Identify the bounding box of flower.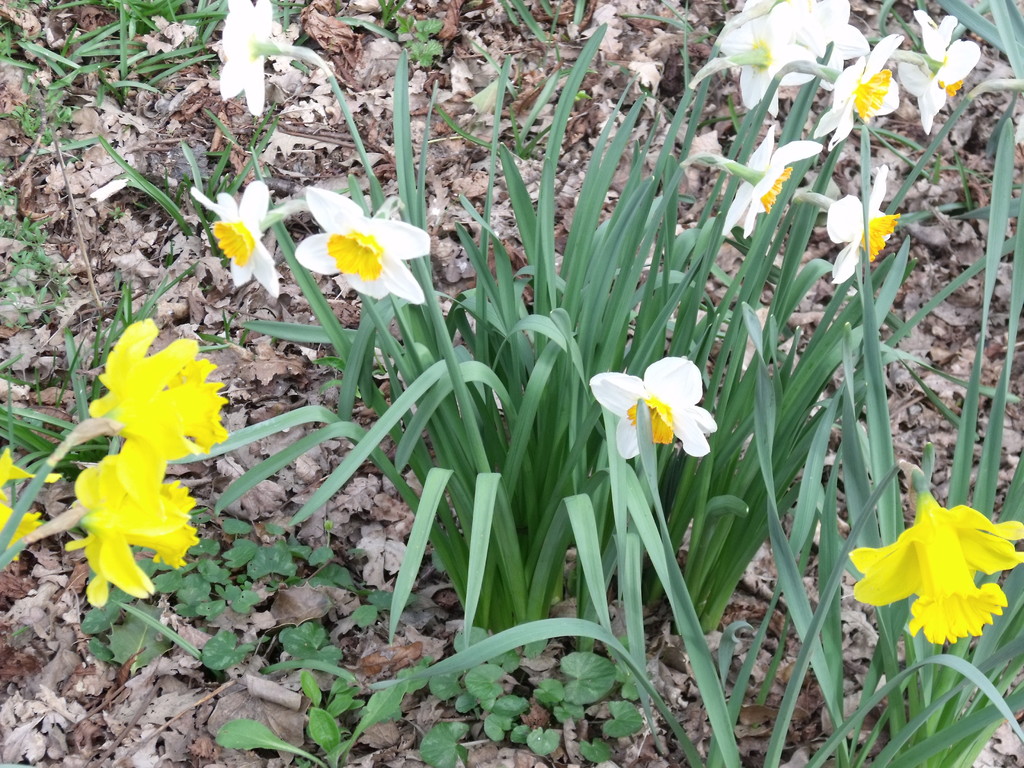
292:187:432:307.
